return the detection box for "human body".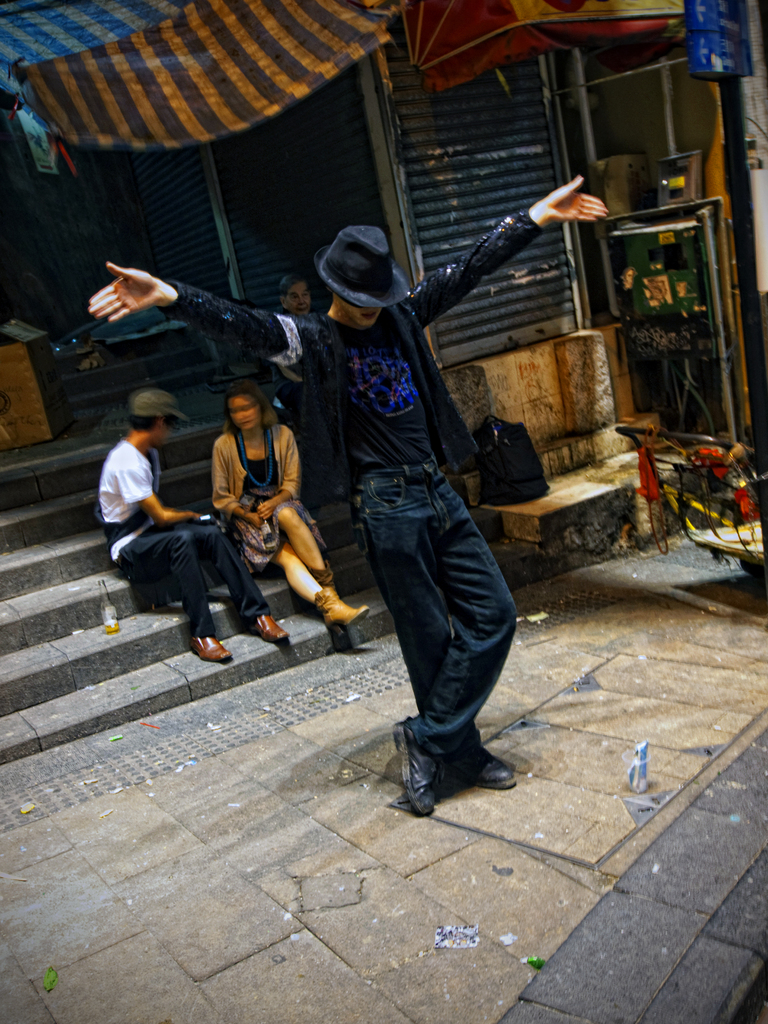
<box>84,174,612,820</box>.
